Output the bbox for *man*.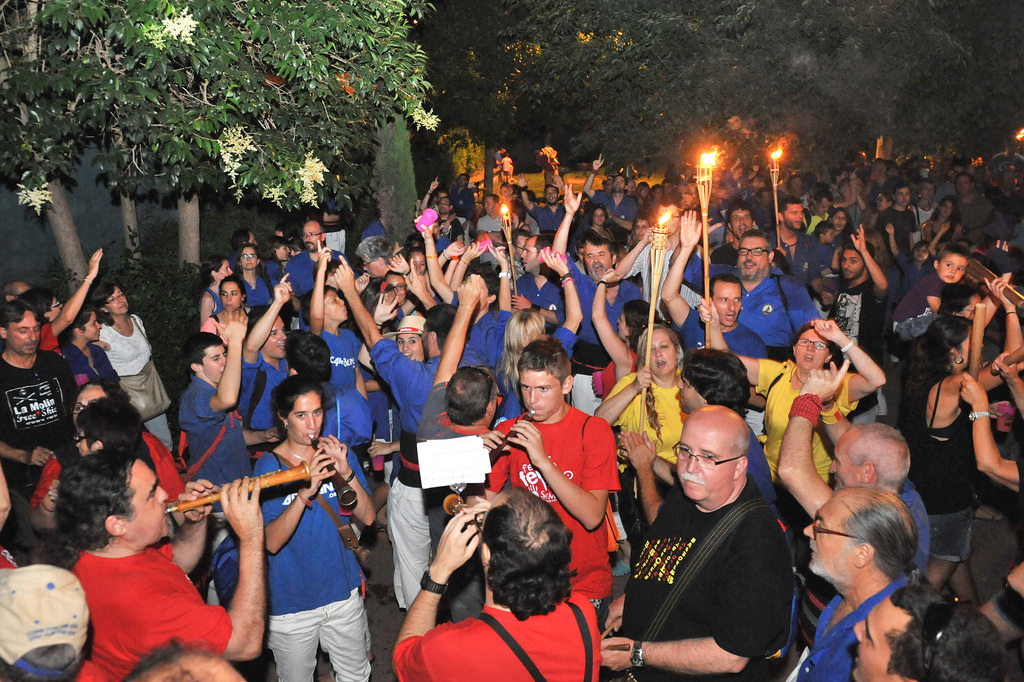
(left=263, top=333, right=372, bottom=476).
